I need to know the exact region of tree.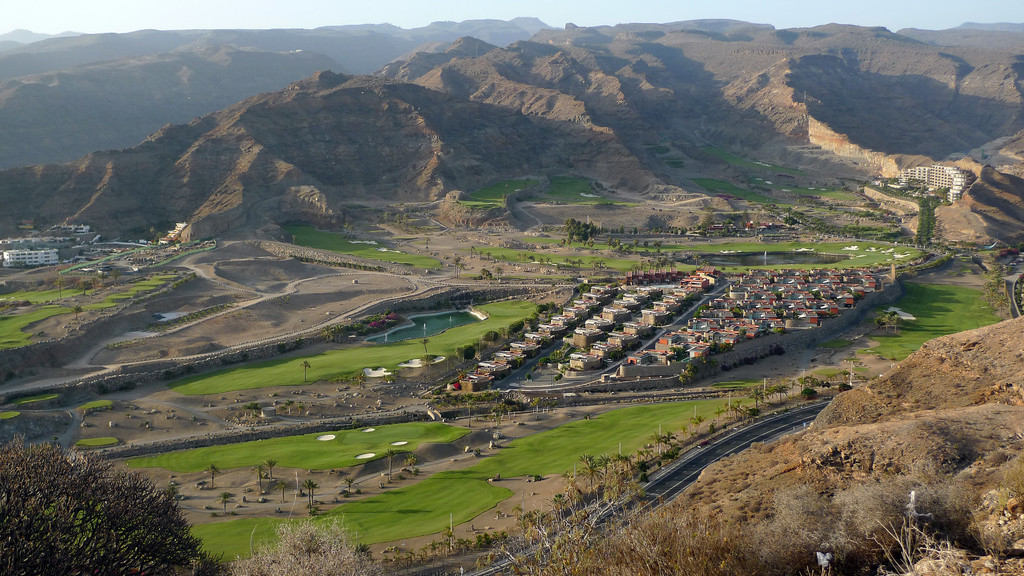
Region: x1=563, y1=257, x2=575, y2=272.
